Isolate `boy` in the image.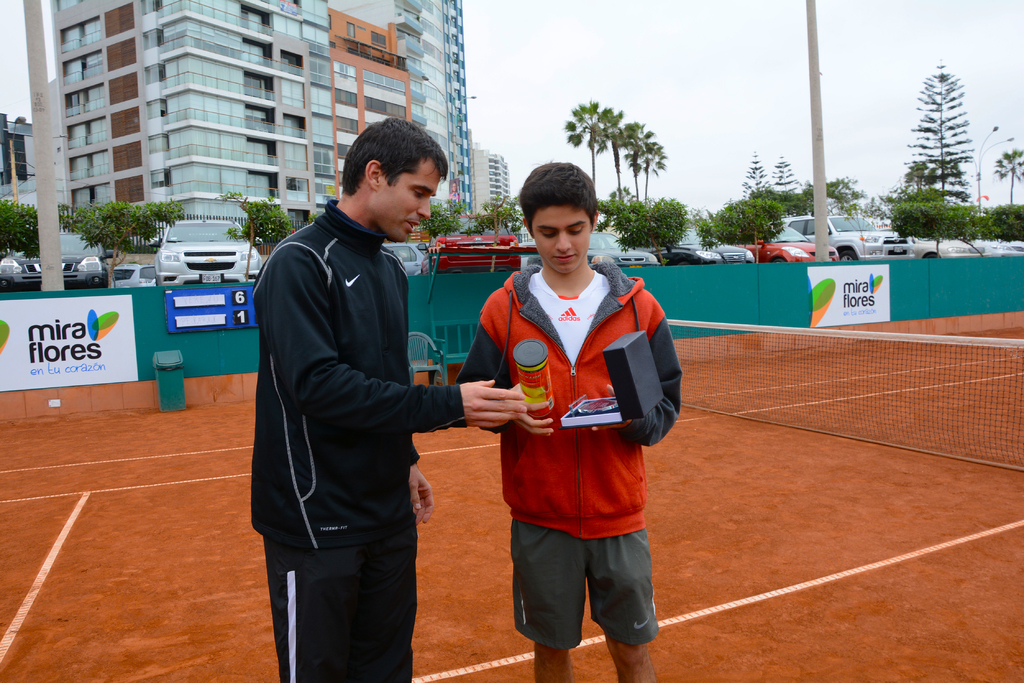
Isolated region: <box>466,173,691,669</box>.
